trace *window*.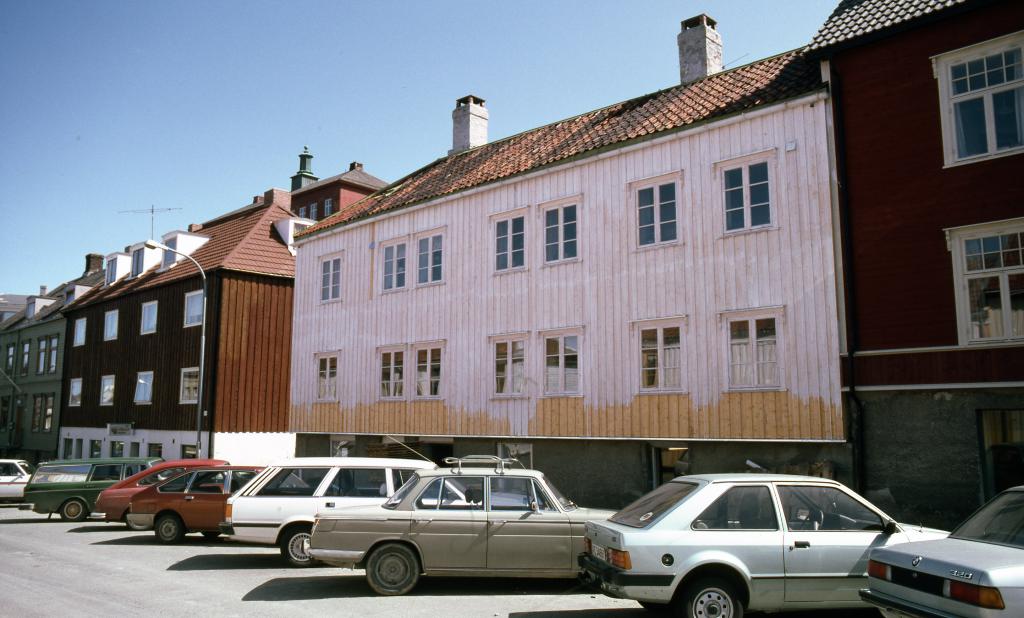
Traced to BBox(104, 261, 115, 282).
